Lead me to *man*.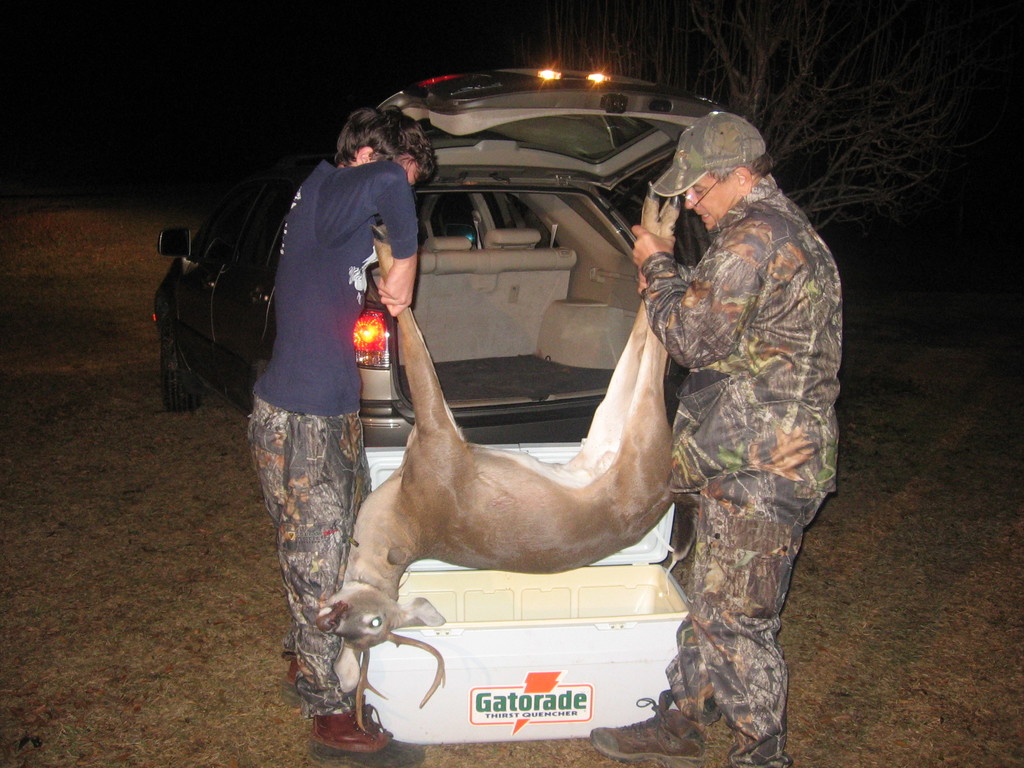
Lead to select_region(250, 102, 443, 755).
